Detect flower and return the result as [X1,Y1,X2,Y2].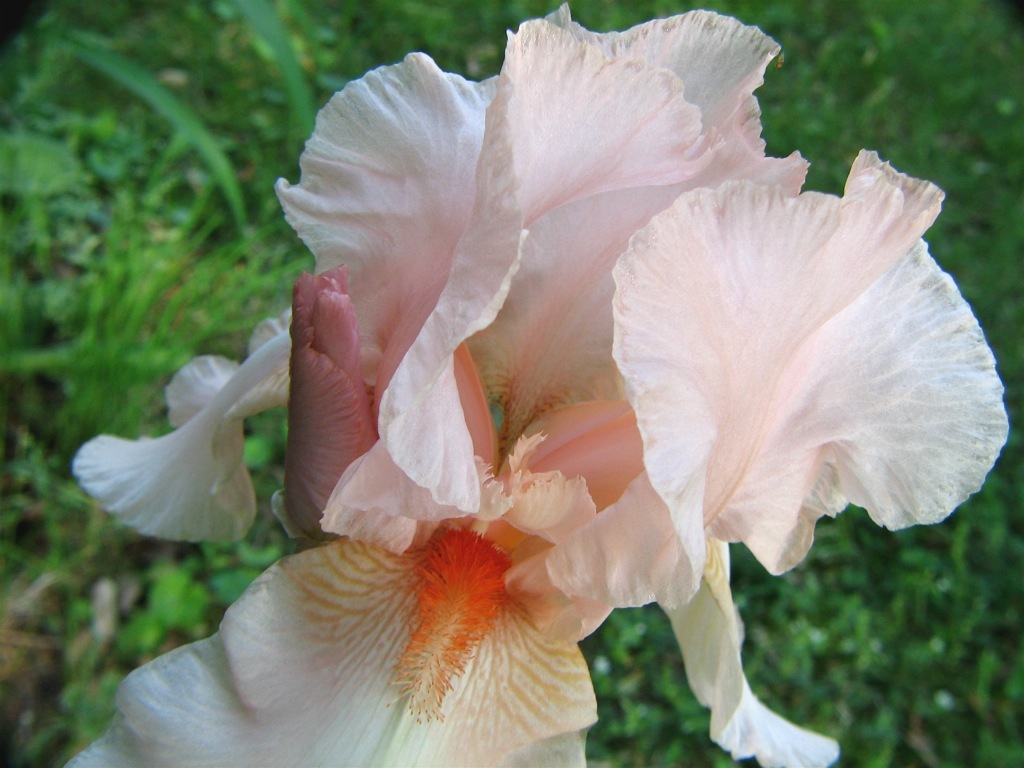
[93,6,1015,756].
